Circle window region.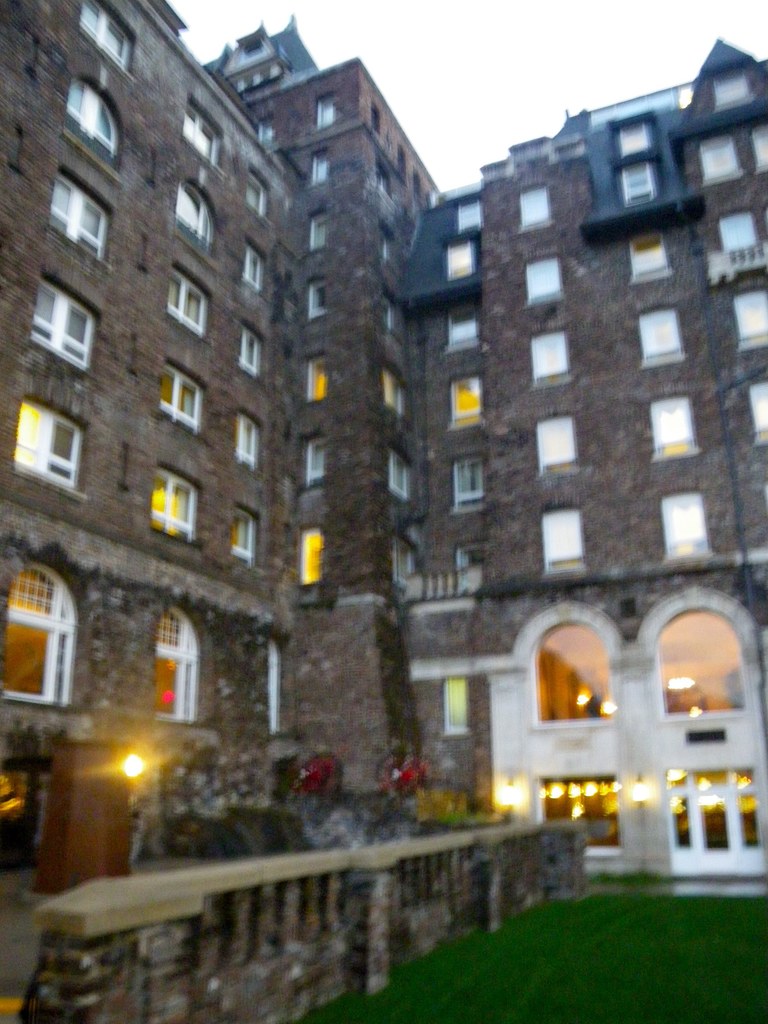
Region: box=[758, 361, 767, 459].
